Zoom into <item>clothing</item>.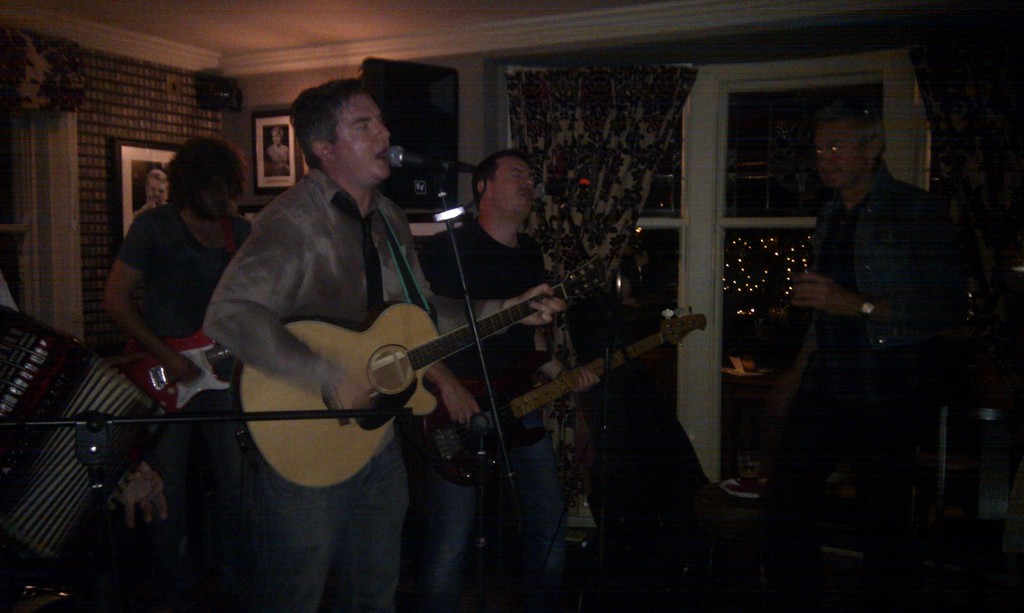
Zoom target: box=[417, 232, 565, 612].
